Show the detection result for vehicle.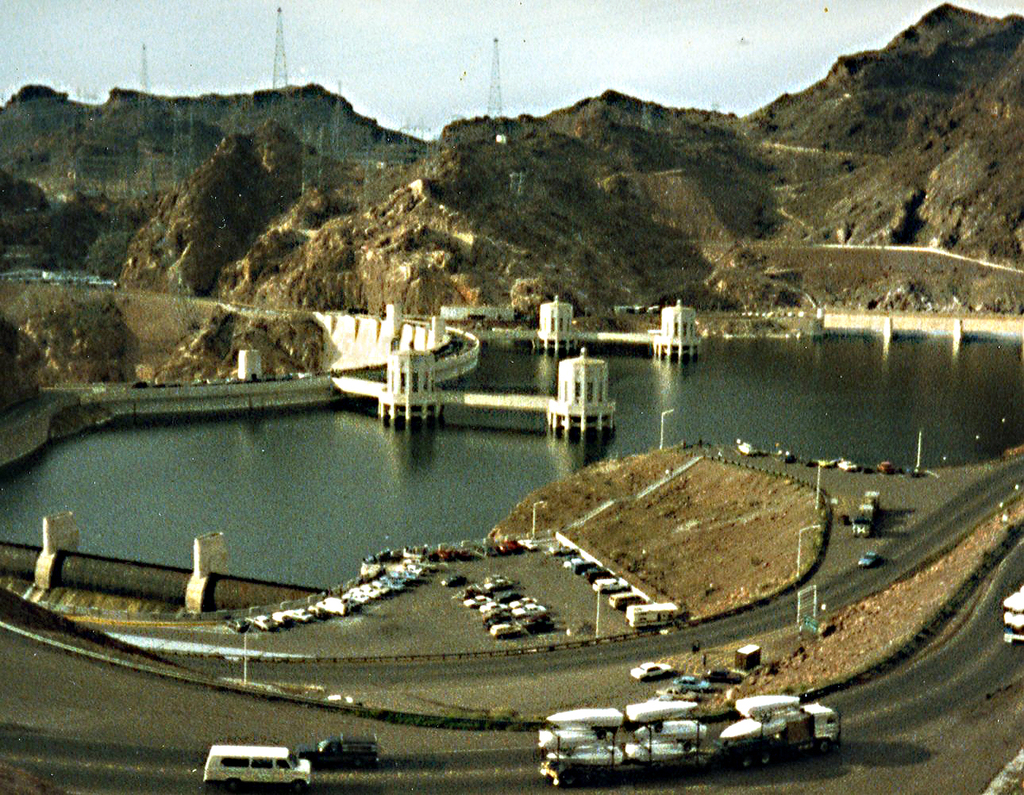
<bbox>548, 542, 578, 556</bbox>.
